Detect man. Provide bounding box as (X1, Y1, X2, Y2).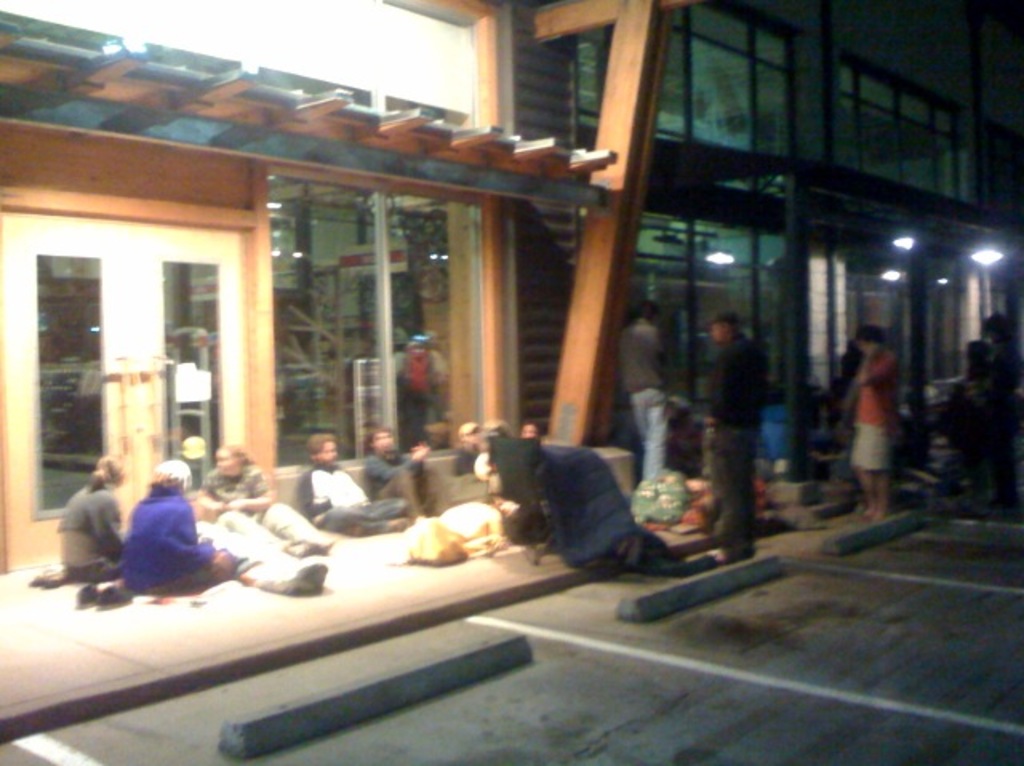
(835, 323, 907, 526).
